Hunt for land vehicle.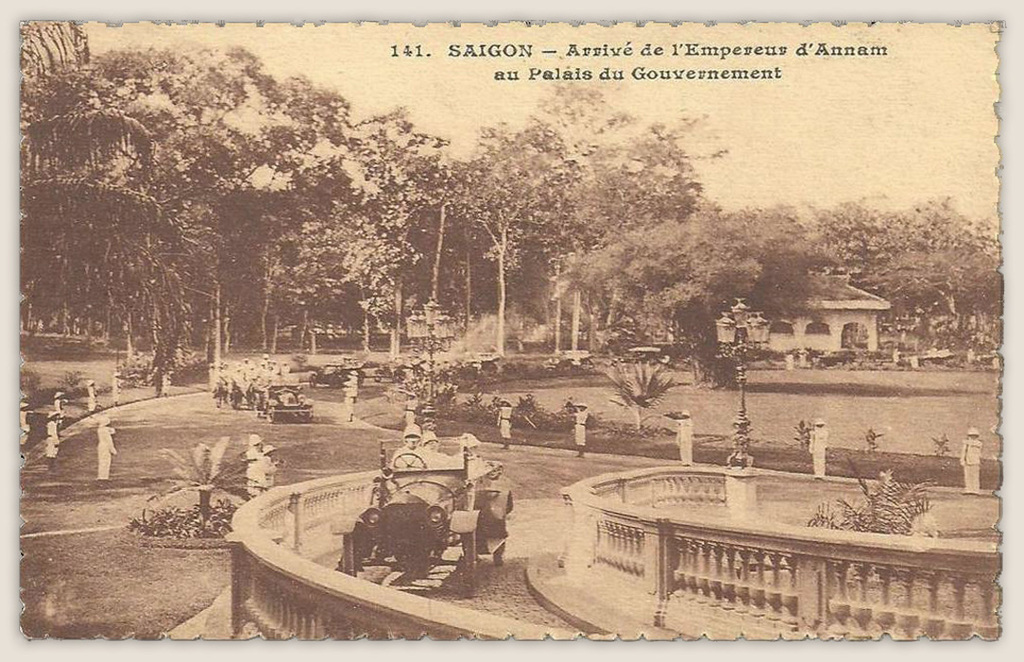
Hunted down at bbox=(329, 434, 513, 598).
